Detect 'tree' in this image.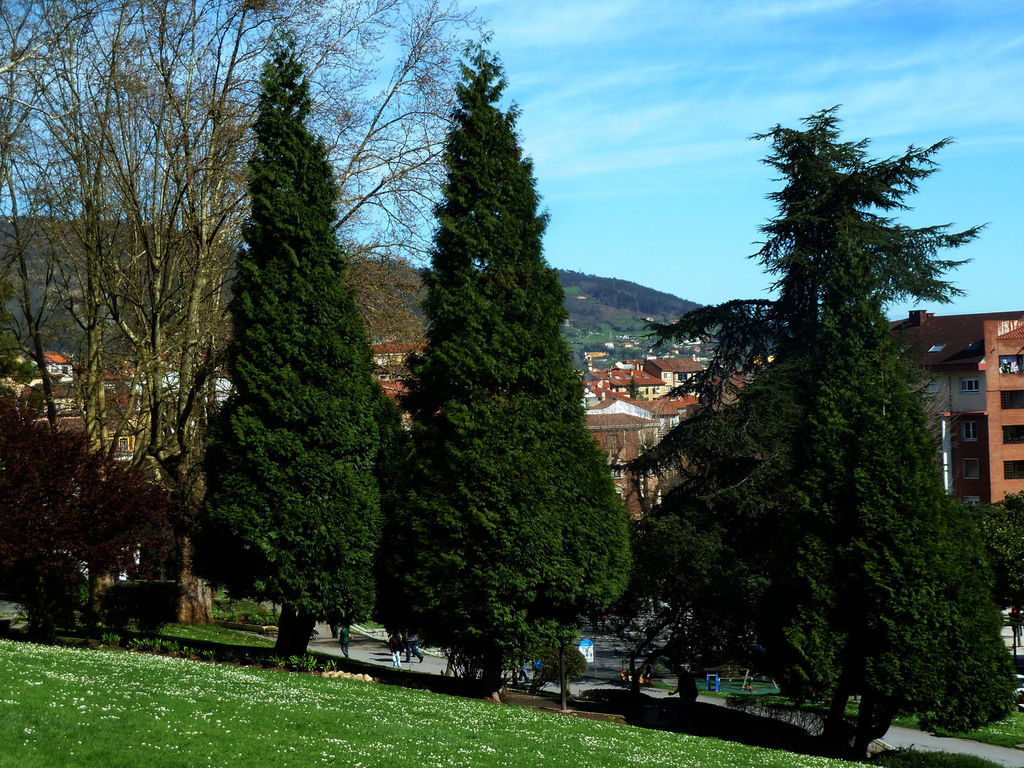
Detection: locate(193, 45, 383, 664).
